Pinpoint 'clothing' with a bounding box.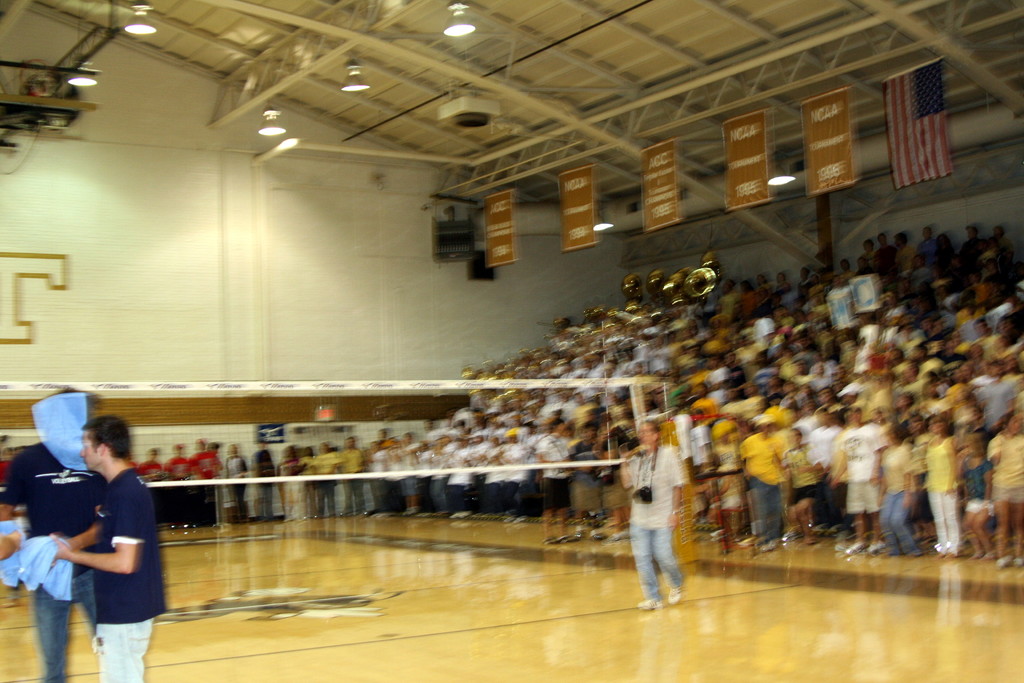
box=[0, 434, 115, 682].
